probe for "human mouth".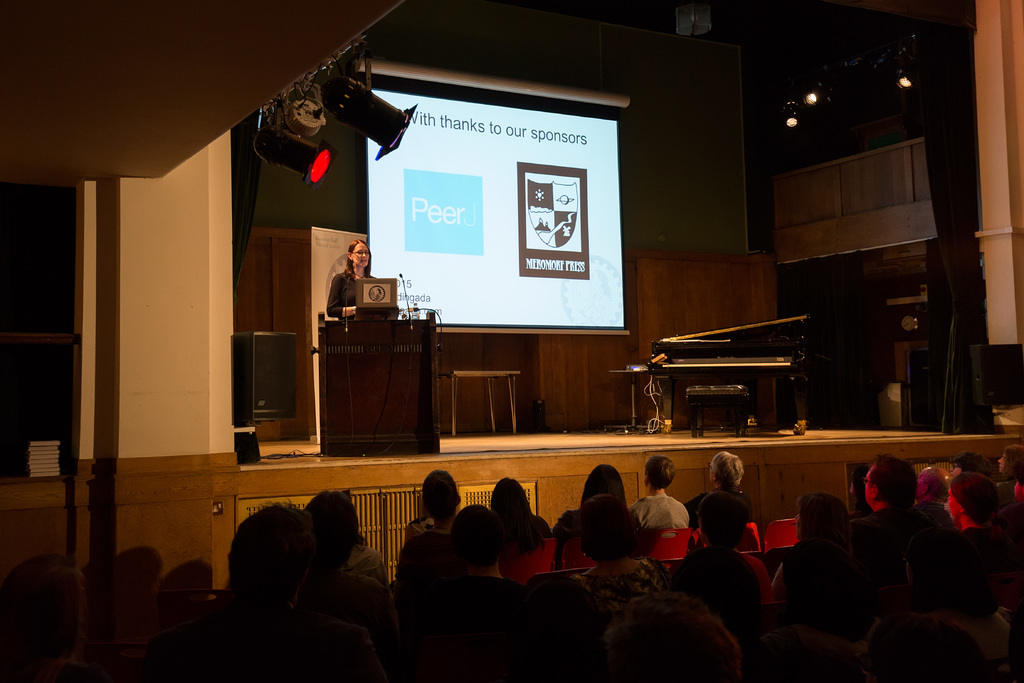
Probe result: <box>360,263,368,264</box>.
